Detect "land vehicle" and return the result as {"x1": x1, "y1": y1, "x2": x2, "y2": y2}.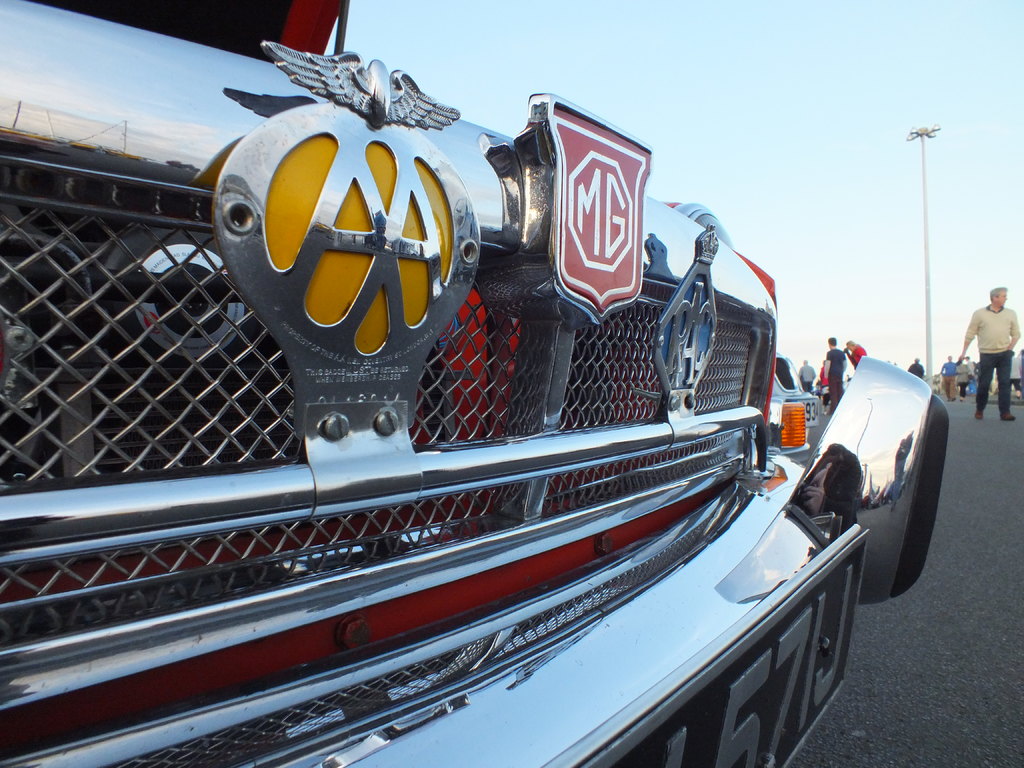
{"x1": 0, "y1": 0, "x2": 954, "y2": 767}.
